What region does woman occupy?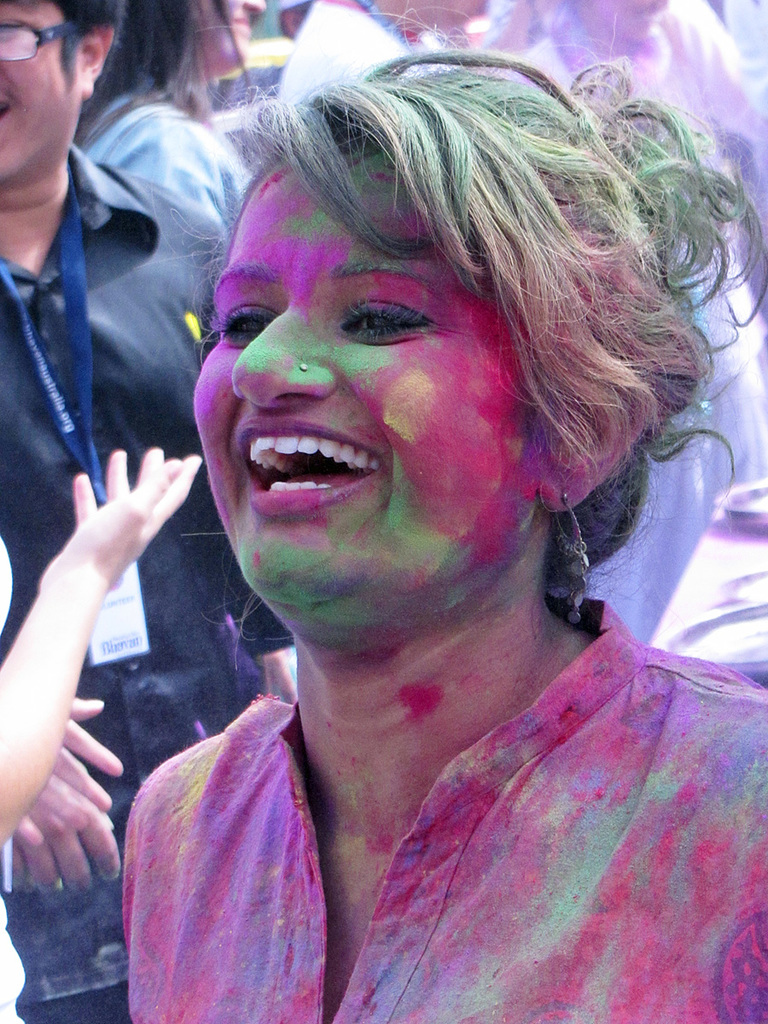
bbox(93, 25, 759, 1008).
